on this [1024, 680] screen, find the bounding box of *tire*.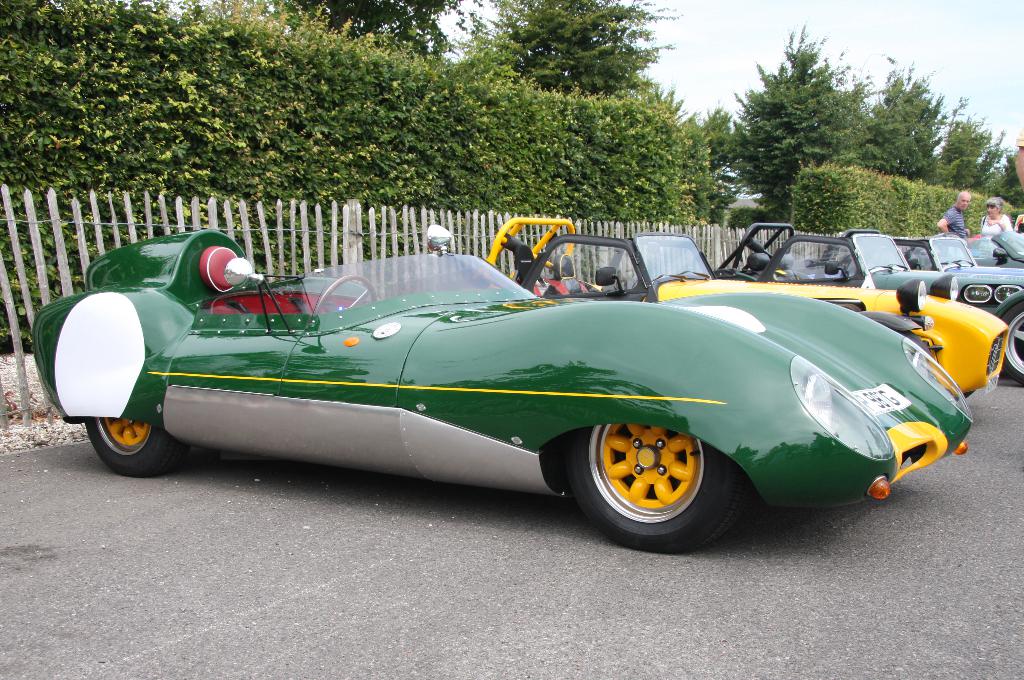
Bounding box: 82/409/179/471.
